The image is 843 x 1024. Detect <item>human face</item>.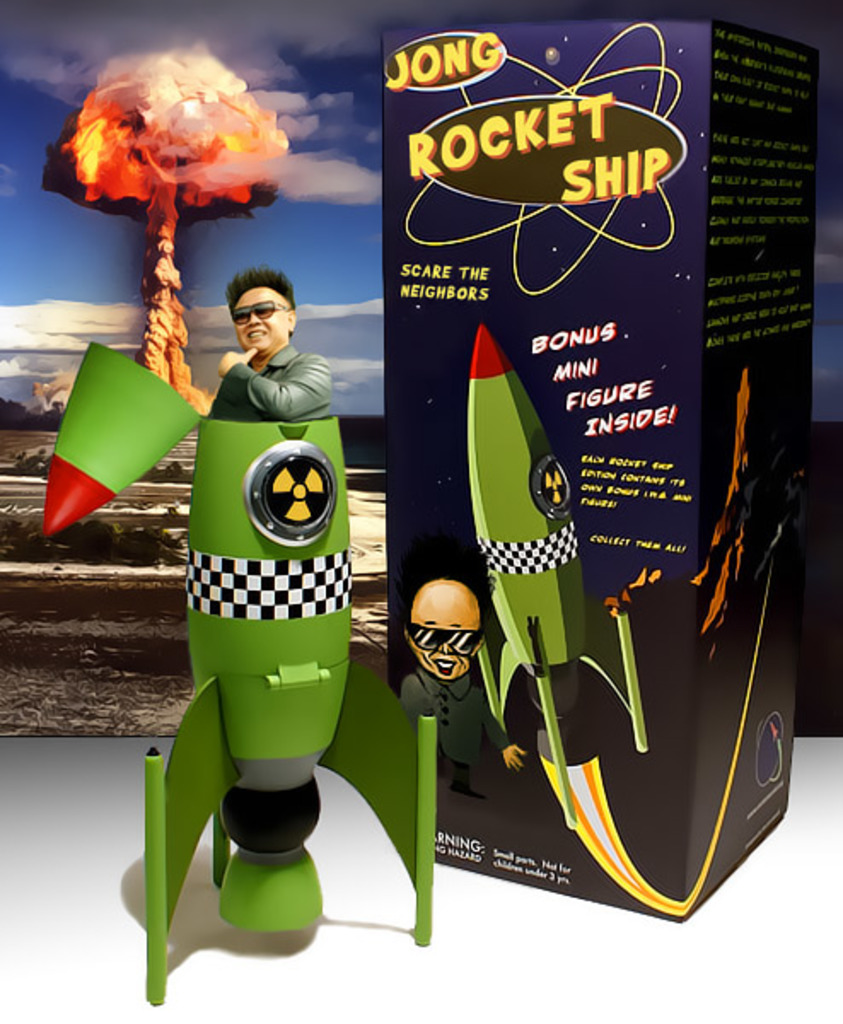
Detection: 416,587,474,683.
